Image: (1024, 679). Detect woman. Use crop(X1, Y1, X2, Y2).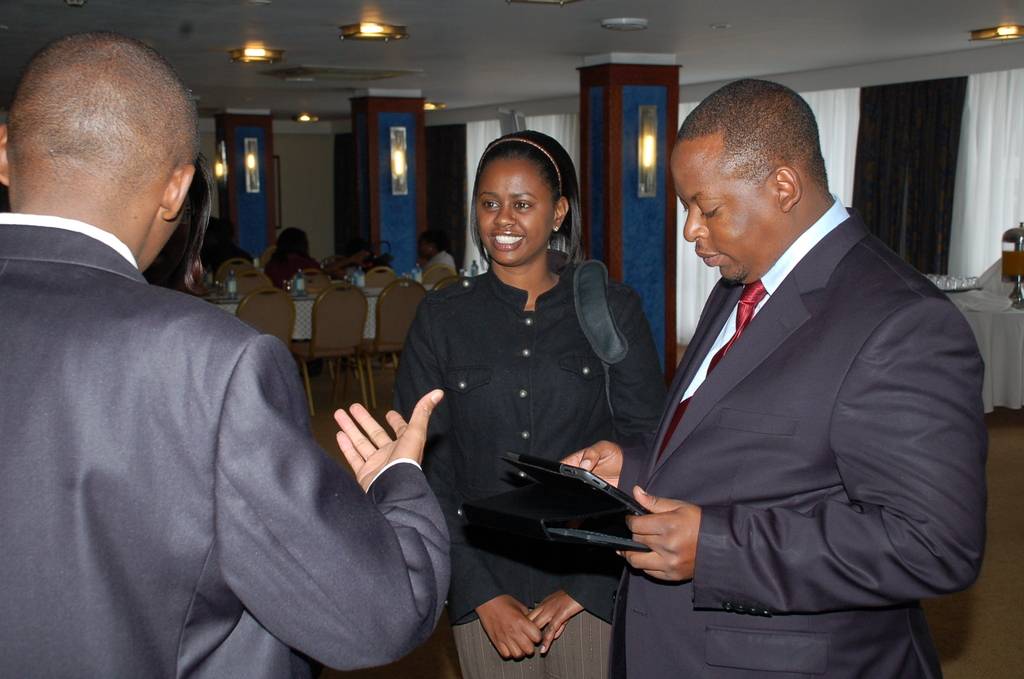
crop(264, 222, 325, 287).
